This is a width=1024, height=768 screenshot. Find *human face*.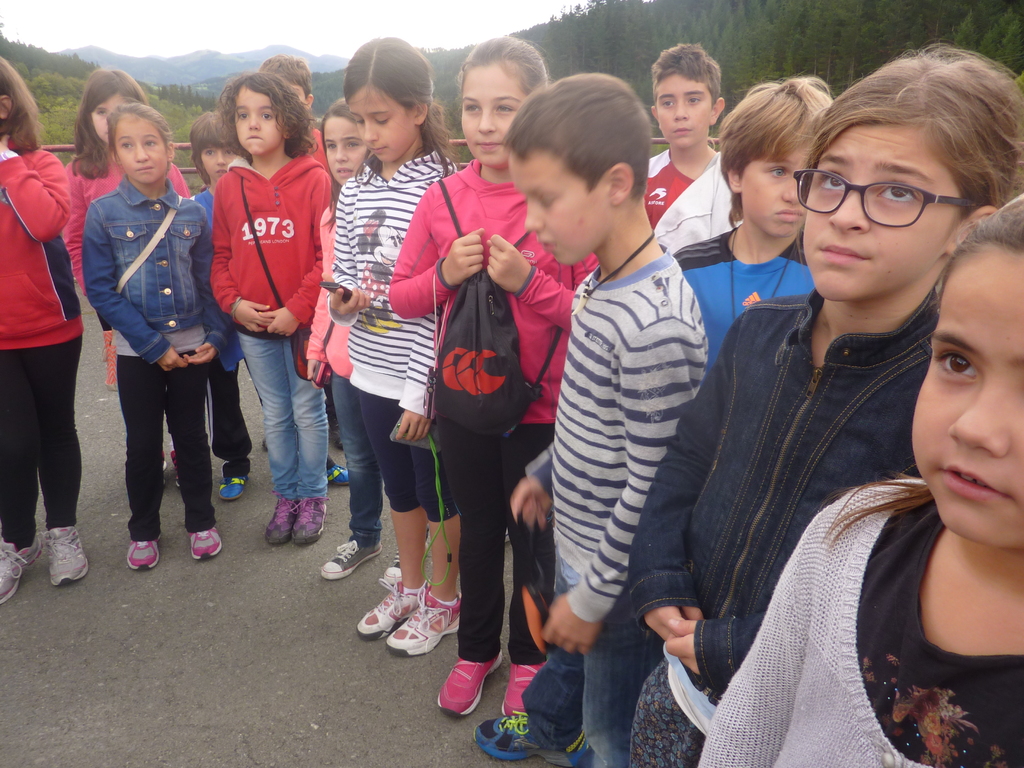
Bounding box: {"x1": 740, "y1": 148, "x2": 813, "y2": 237}.
